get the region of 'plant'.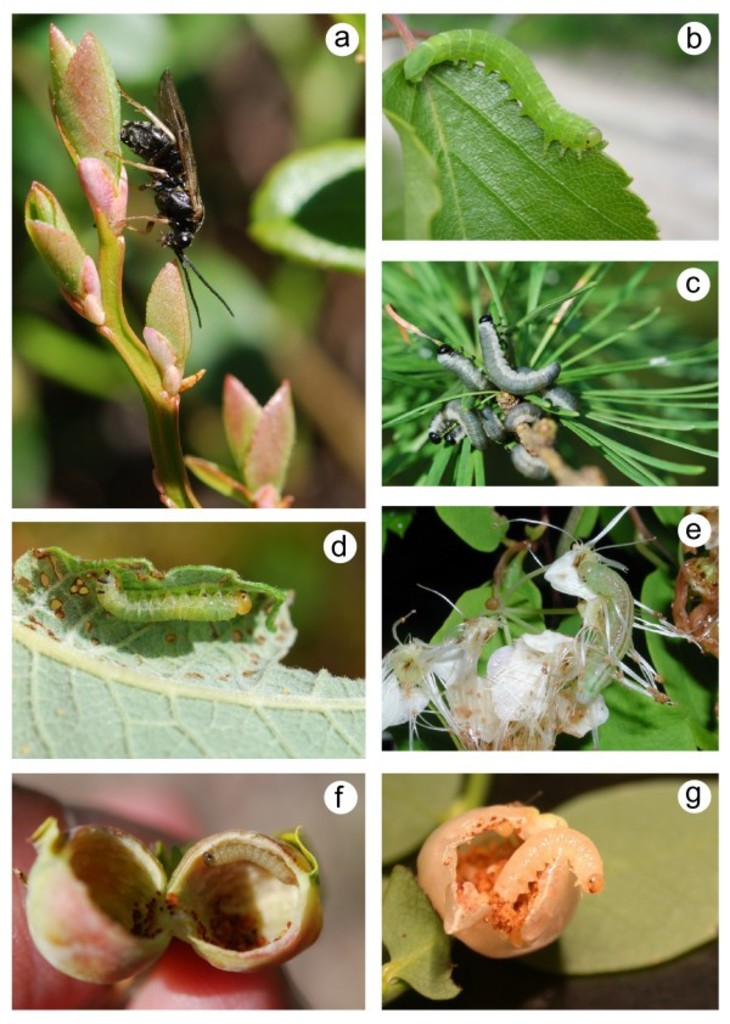
l=383, t=255, r=714, b=483.
